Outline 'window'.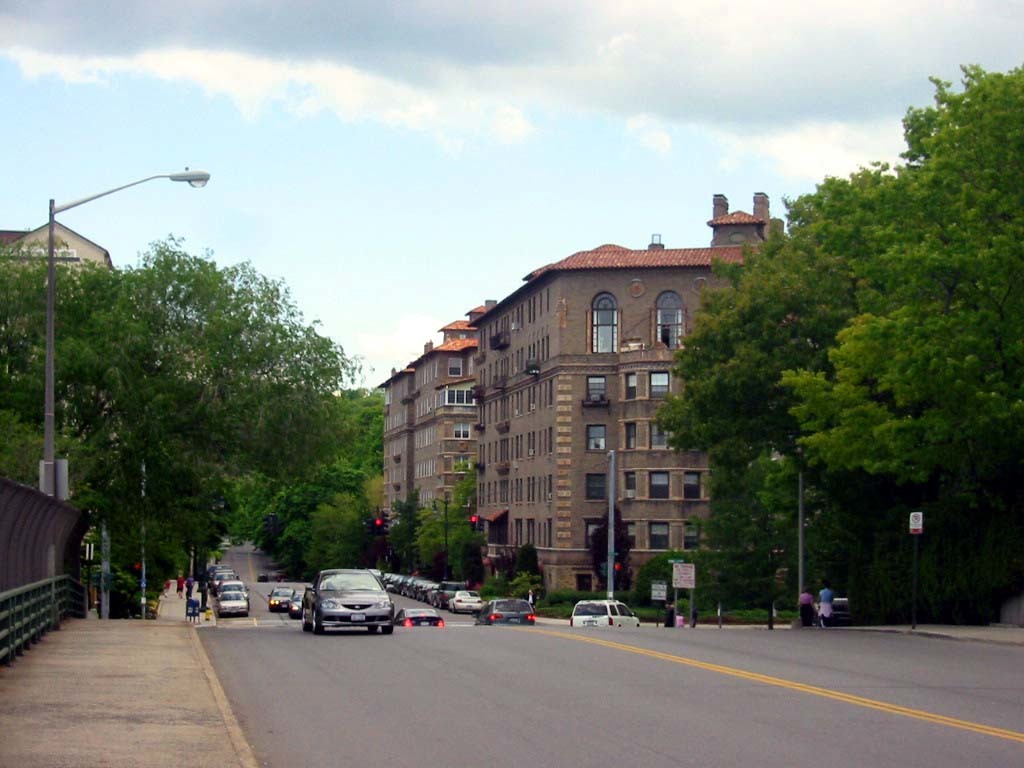
Outline: <bbox>584, 375, 608, 404</bbox>.
